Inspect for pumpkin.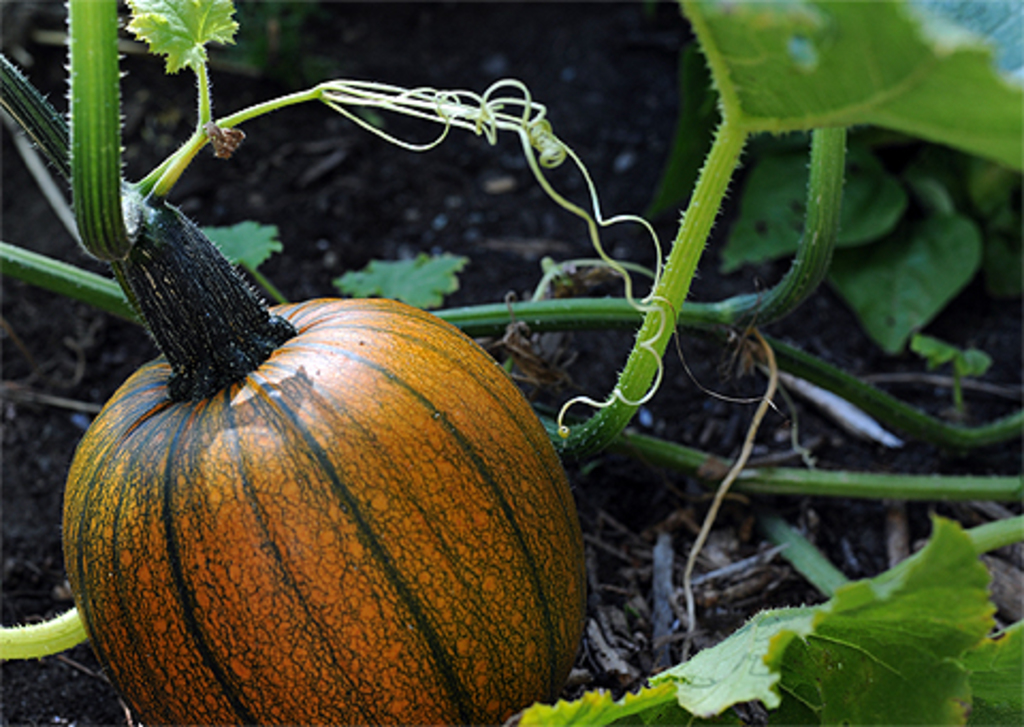
Inspection: x1=55, y1=190, x2=602, y2=725.
